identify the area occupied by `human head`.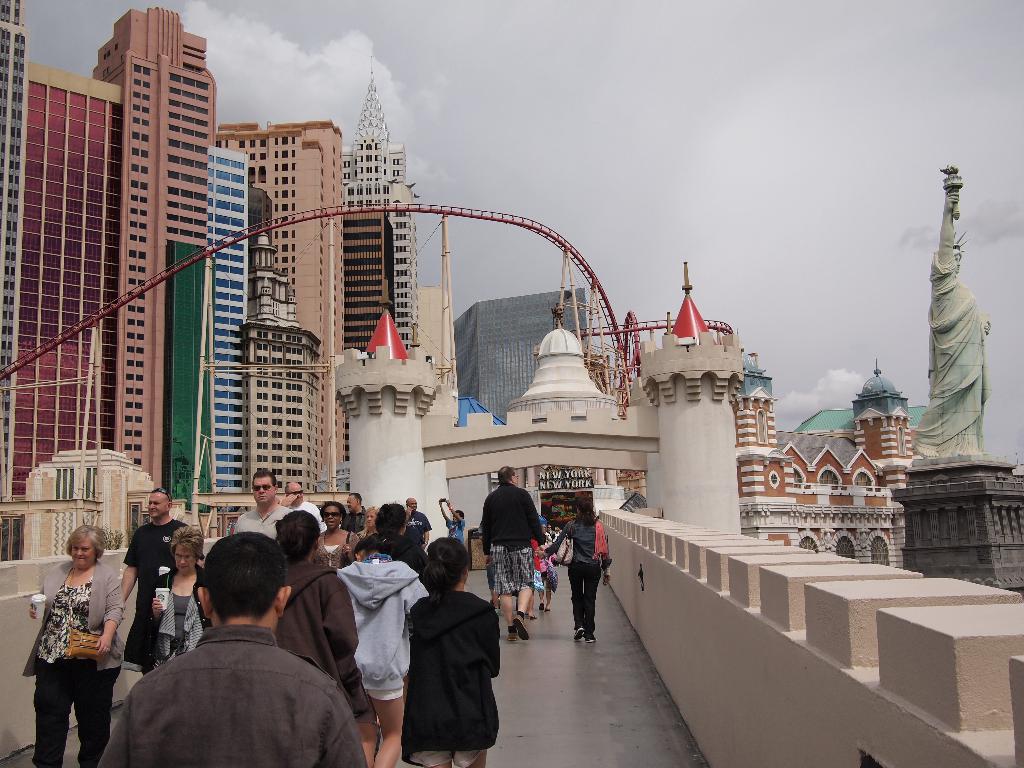
Area: bbox(451, 509, 465, 522).
